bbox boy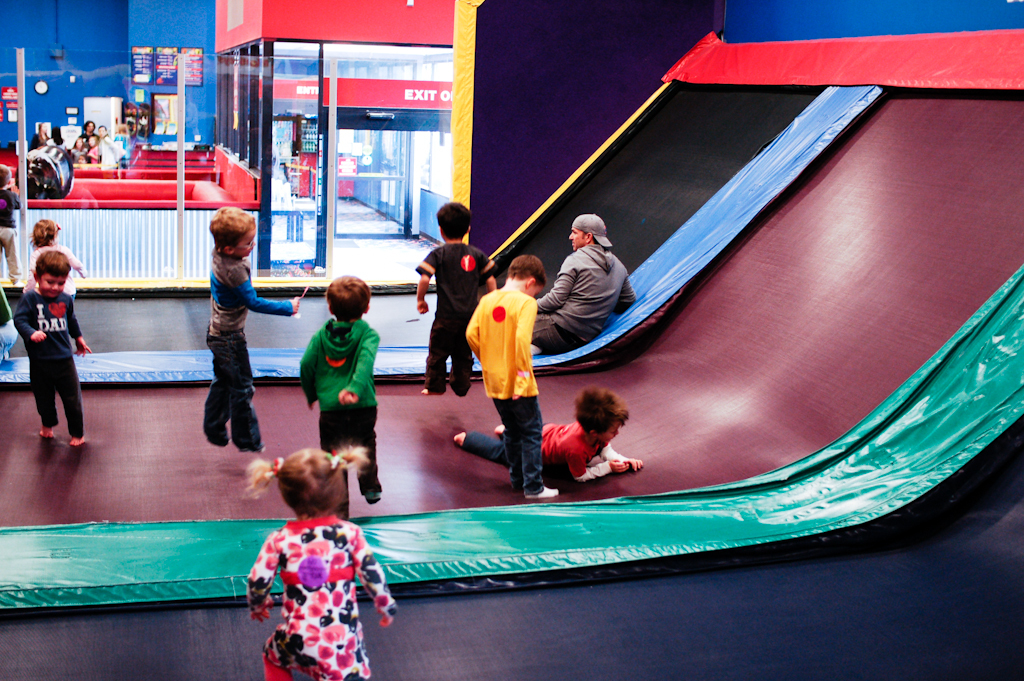
[x1=453, y1=385, x2=646, y2=485]
